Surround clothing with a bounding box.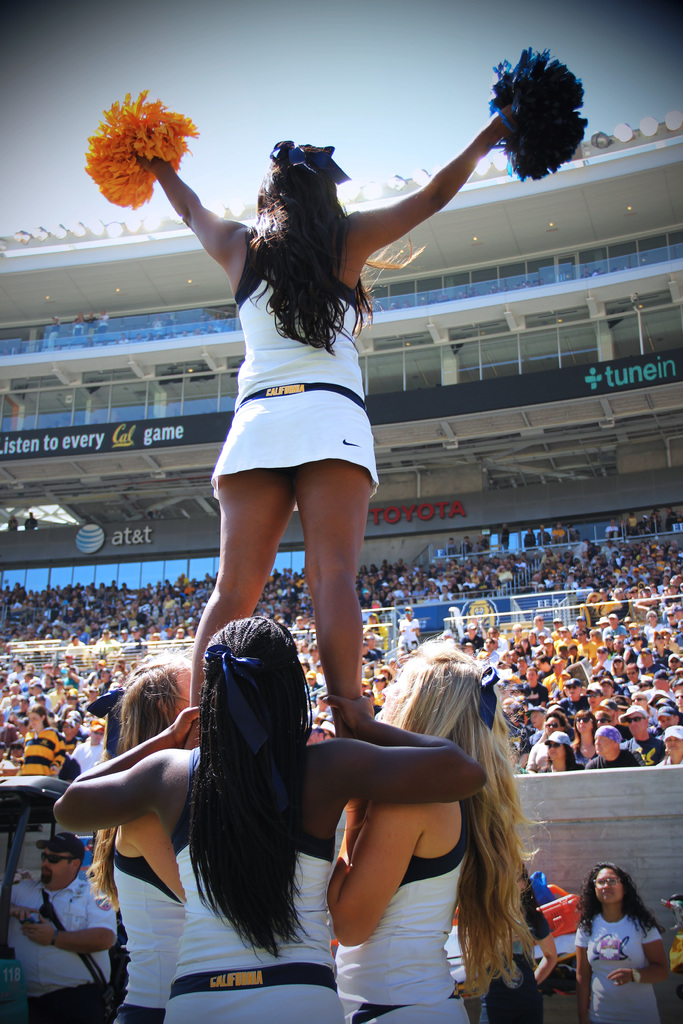
bbox(575, 906, 670, 1009).
